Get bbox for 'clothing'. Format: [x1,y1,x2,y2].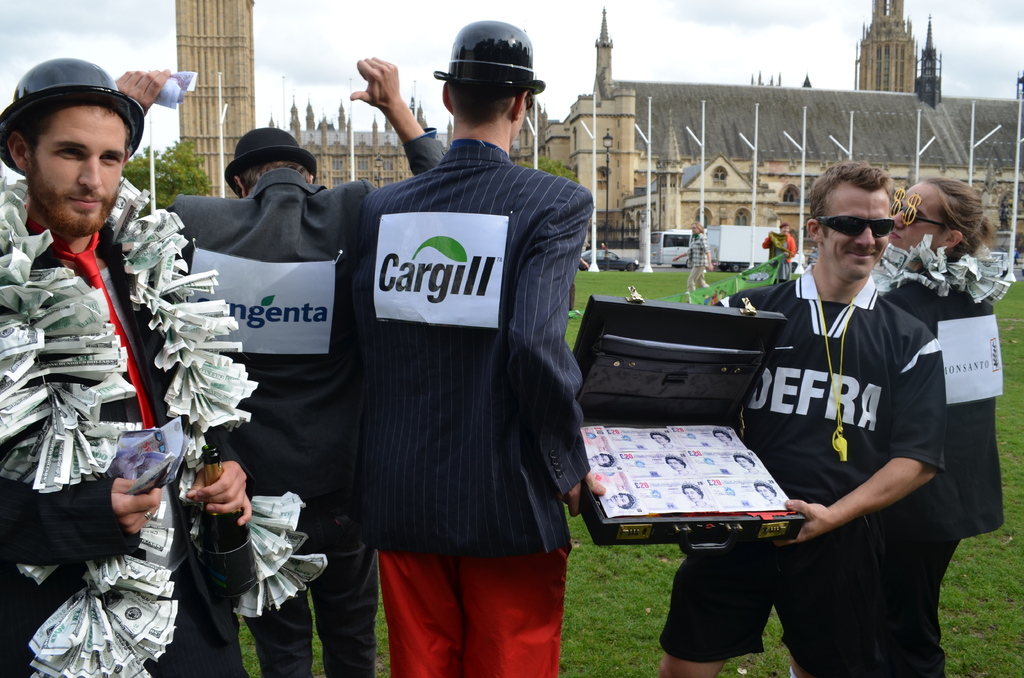
[680,226,714,298].
